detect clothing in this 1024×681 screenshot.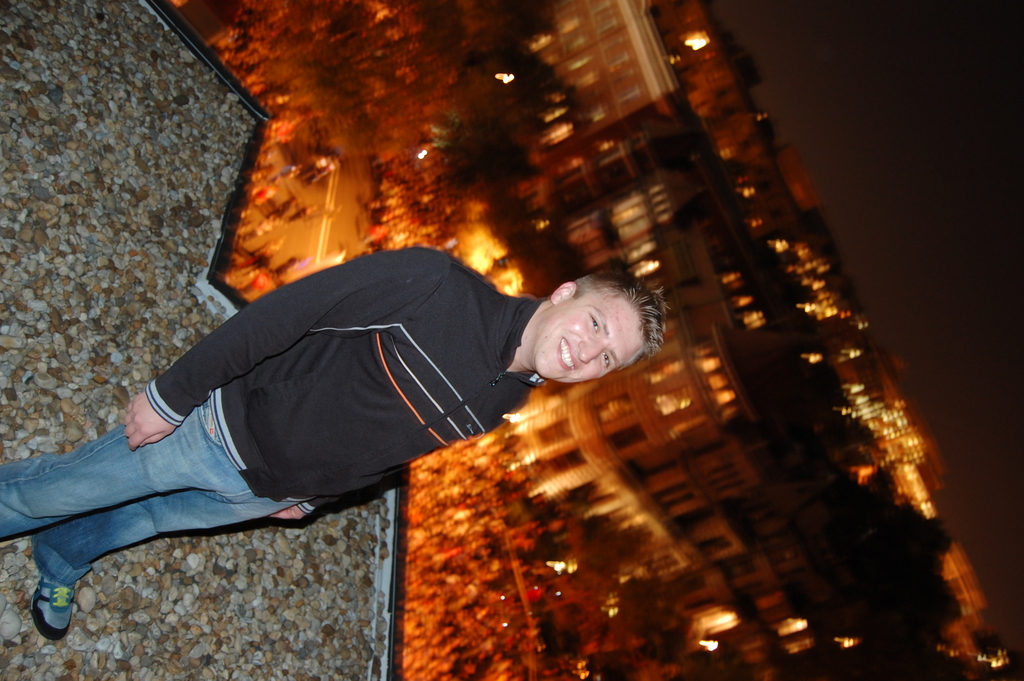
Detection: Rect(0, 248, 552, 586).
